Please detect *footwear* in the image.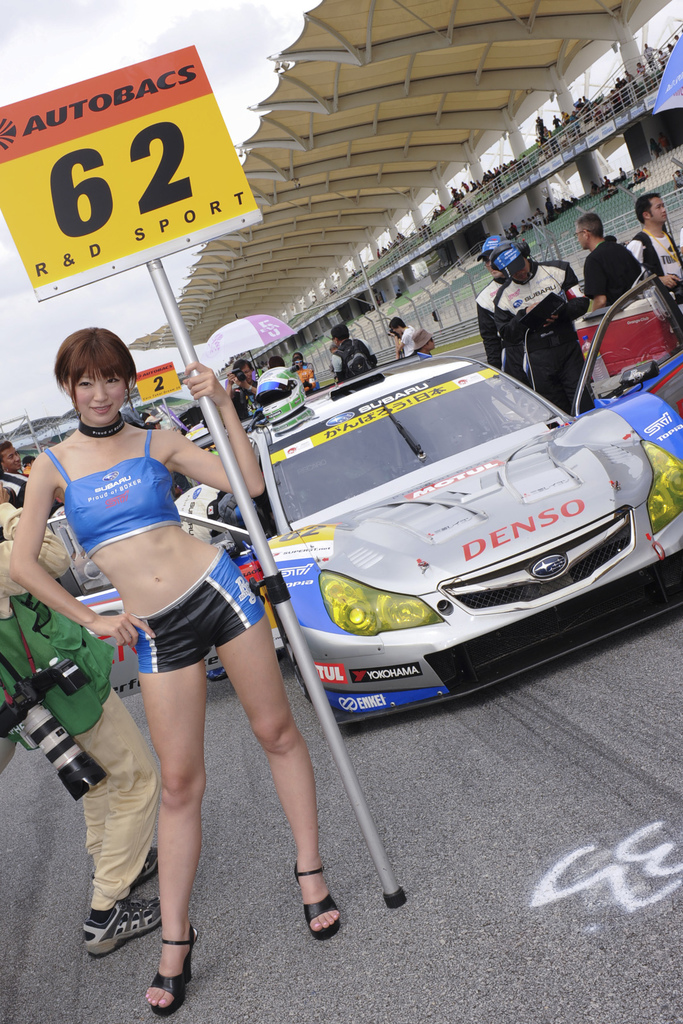
(291, 859, 343, 938).
